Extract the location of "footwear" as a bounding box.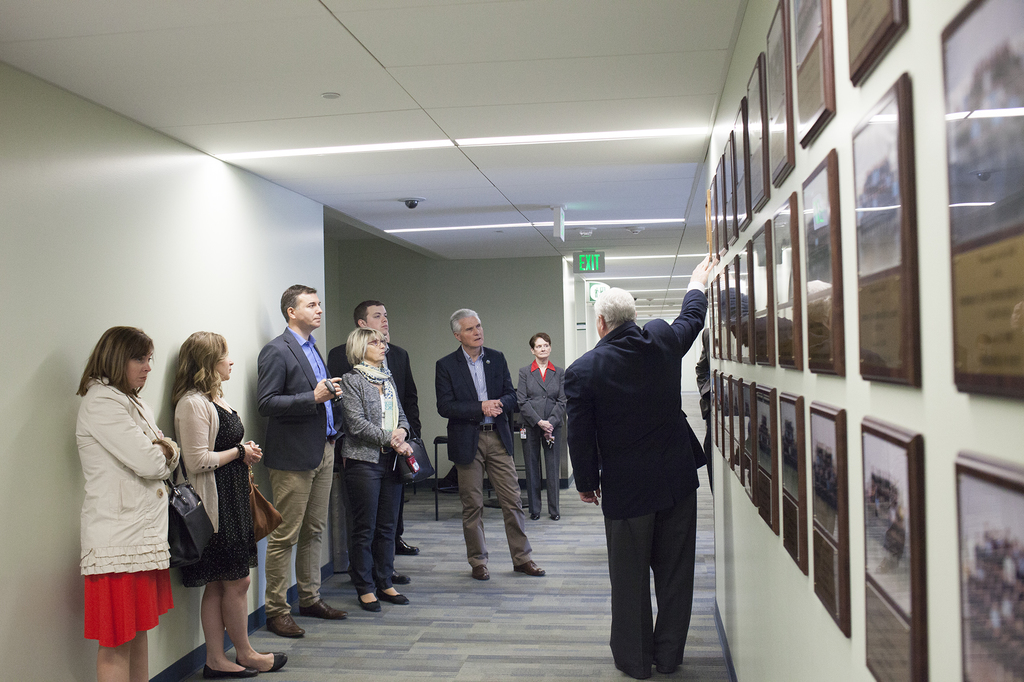
x1=531 y1=513 x2=539 y2=525.
